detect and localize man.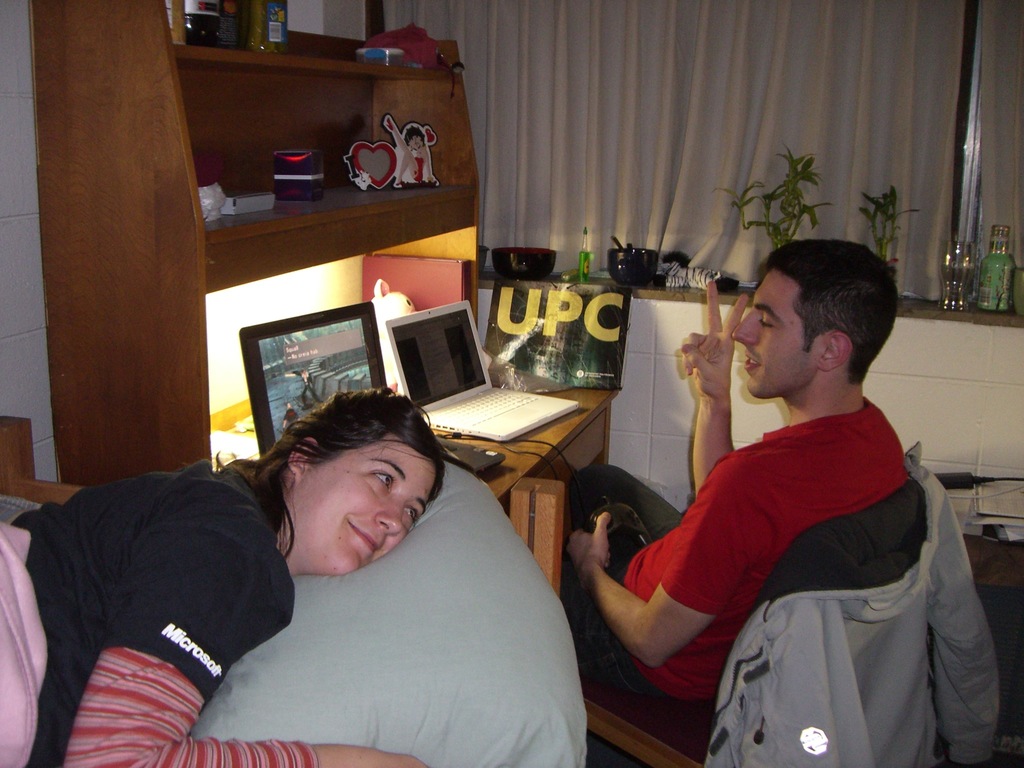
Localized at <bbox>560, 239, 900, 704</bbox>.
